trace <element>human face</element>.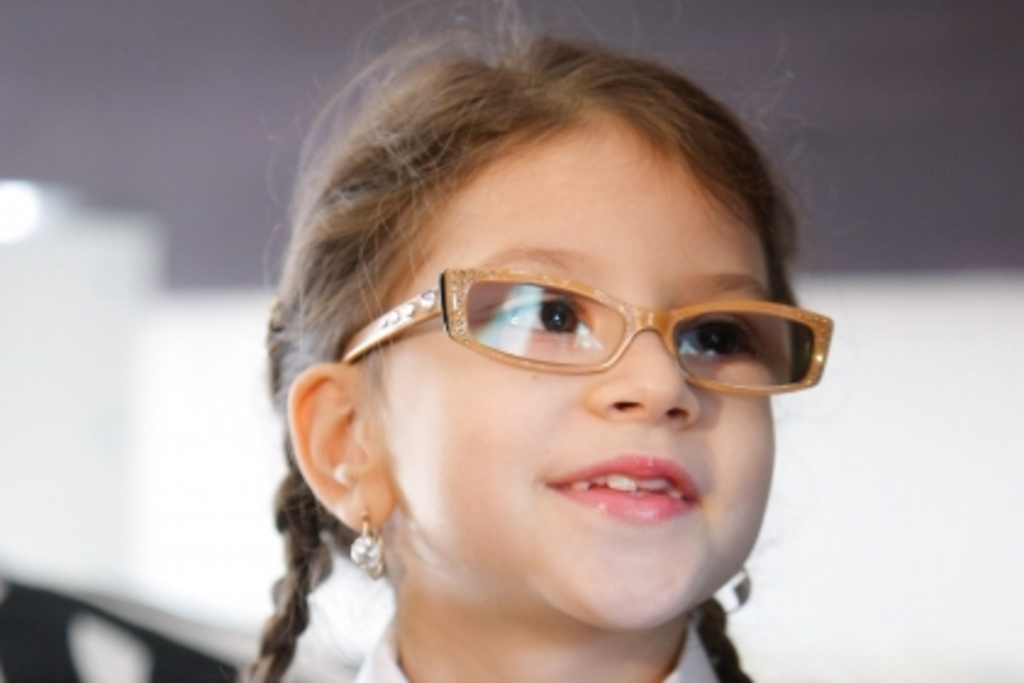
Traced to {"left": 383, "top": 115, "right": 778, "bottom": 629}.
